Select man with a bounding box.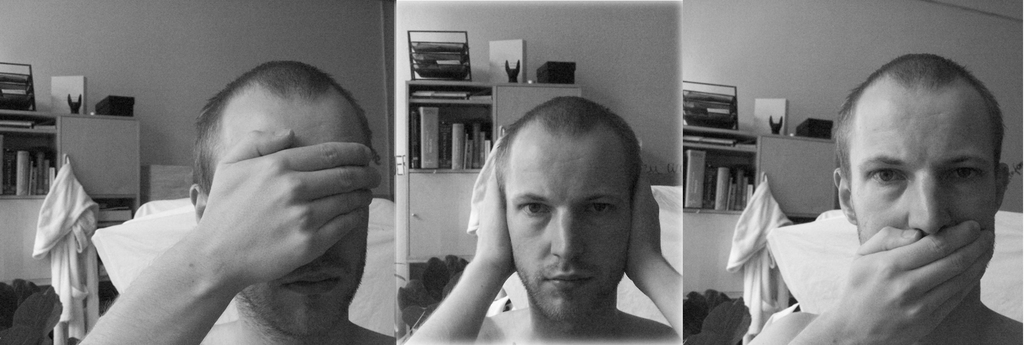
select_region(751, 58, 1023, 344).
